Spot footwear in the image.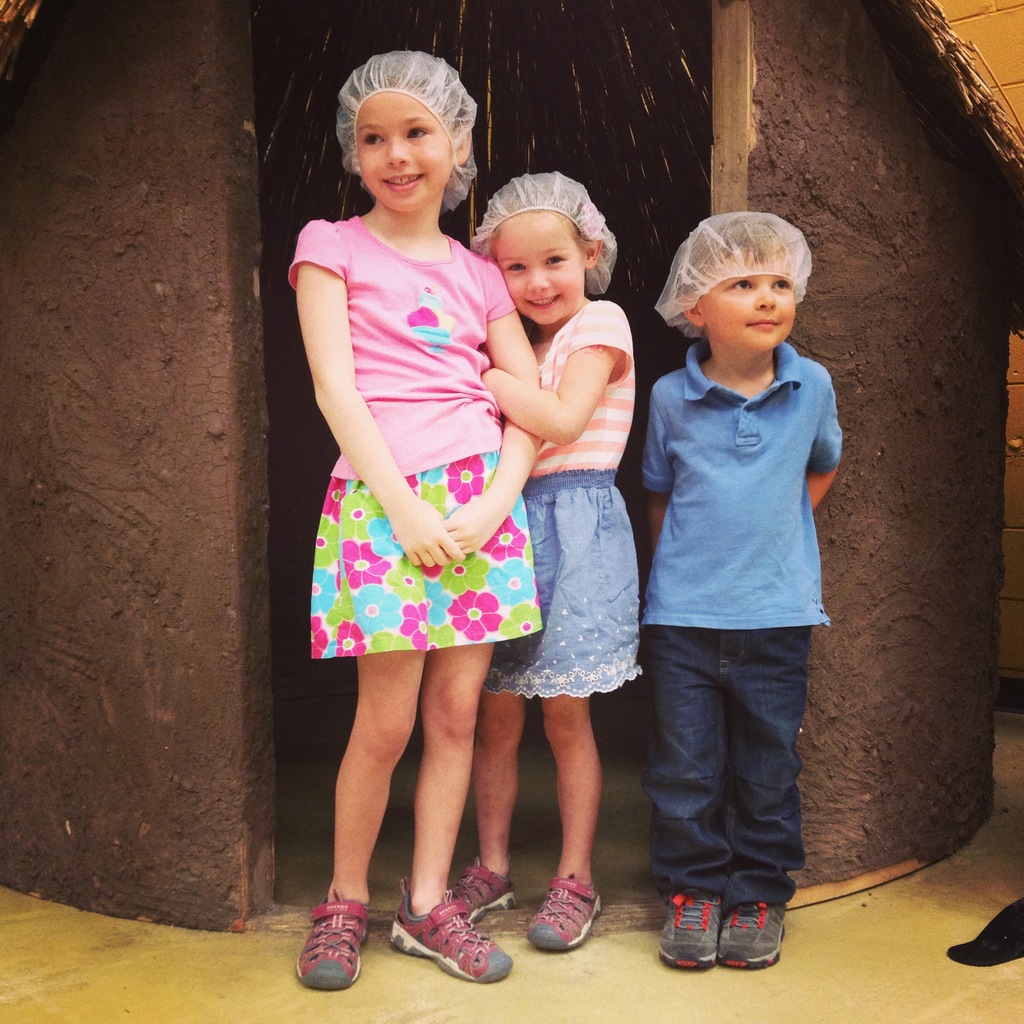
footwear found at [x1=301, y1=895, x2=368, y2=1000].
